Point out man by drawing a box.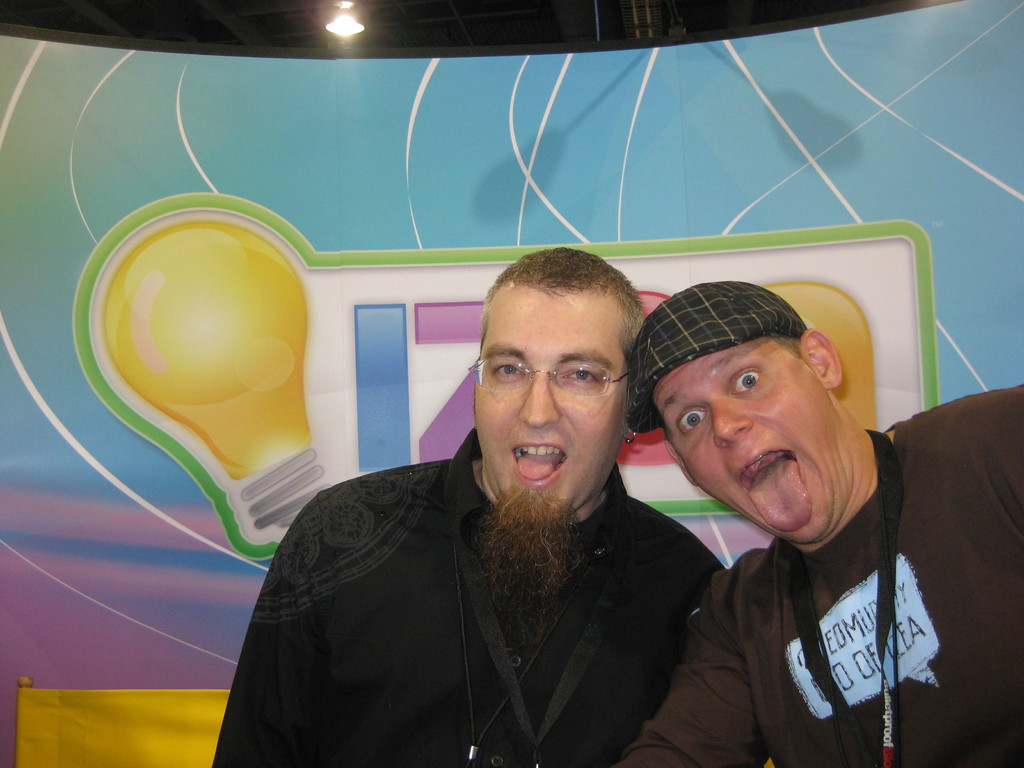
<region>239, 272, 758, 754</region>.
